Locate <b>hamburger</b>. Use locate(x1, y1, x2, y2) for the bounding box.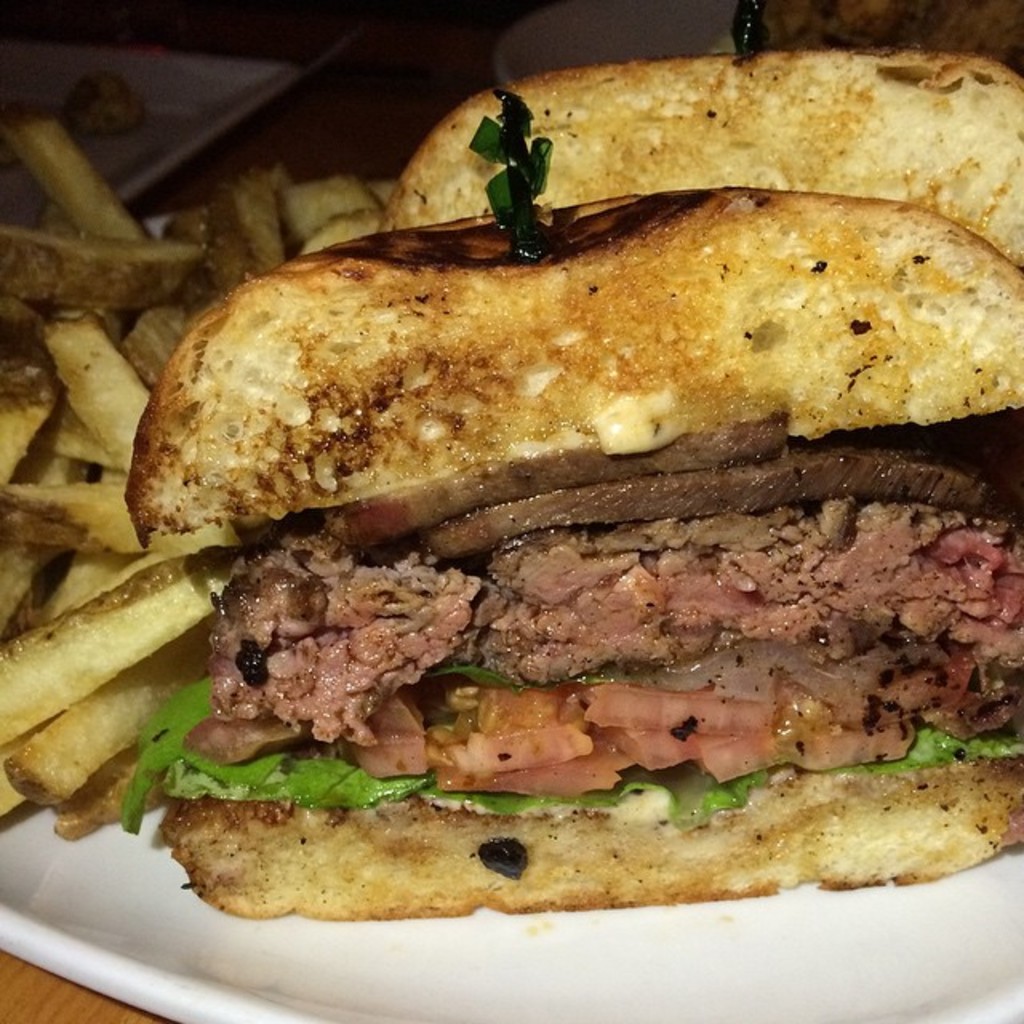
locate(122, 86, 1022, 920).
